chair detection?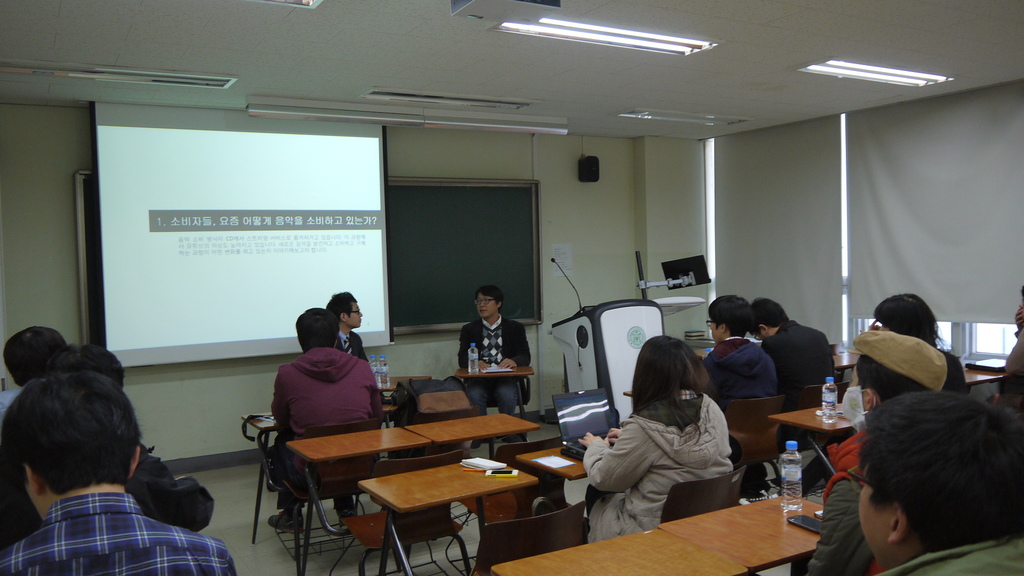
pyautogui.locateOnScreen(468, 499, 601, 575)
